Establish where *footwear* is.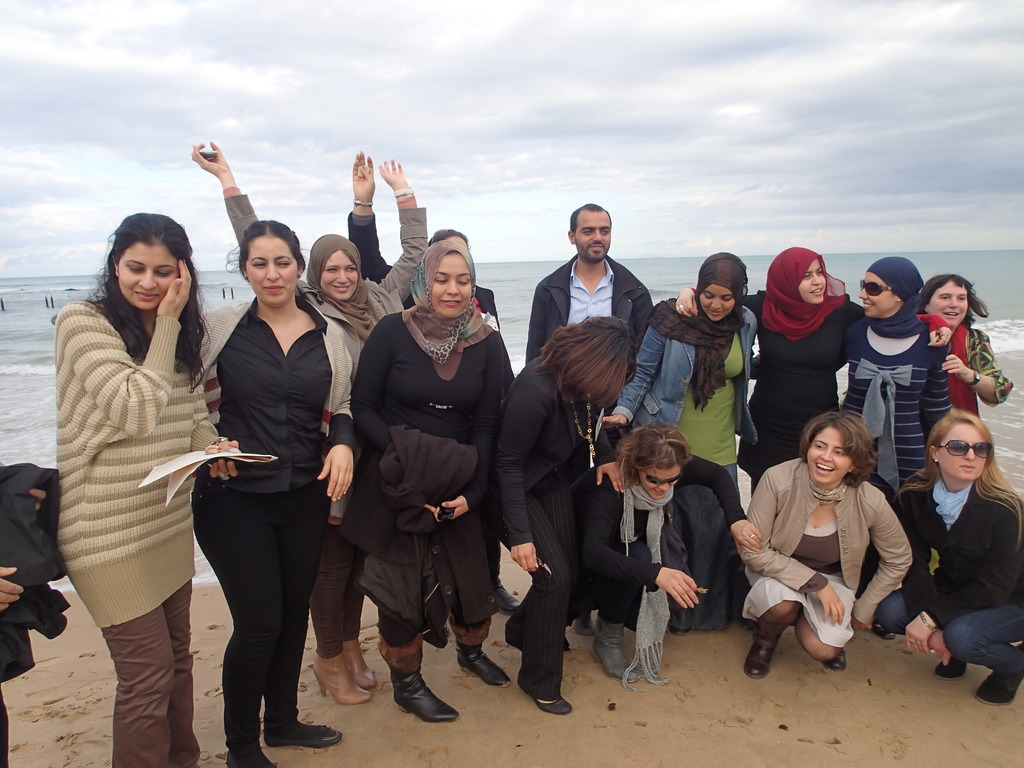
Established at bbox(573, 614, 589, 636).
